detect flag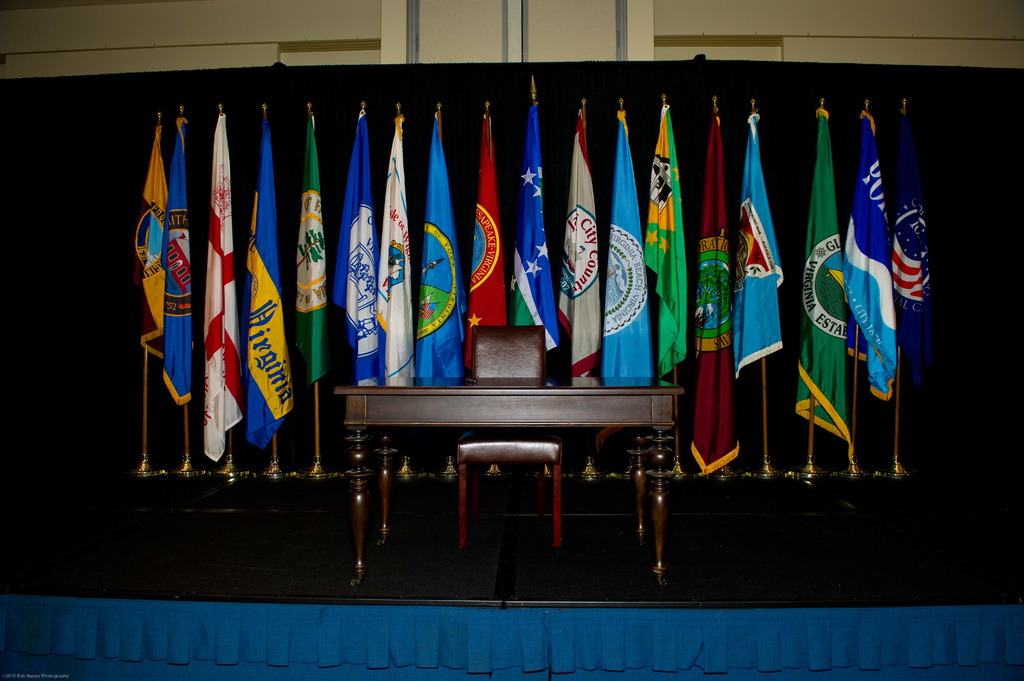
<region>790, 104, 867, 449</region>
